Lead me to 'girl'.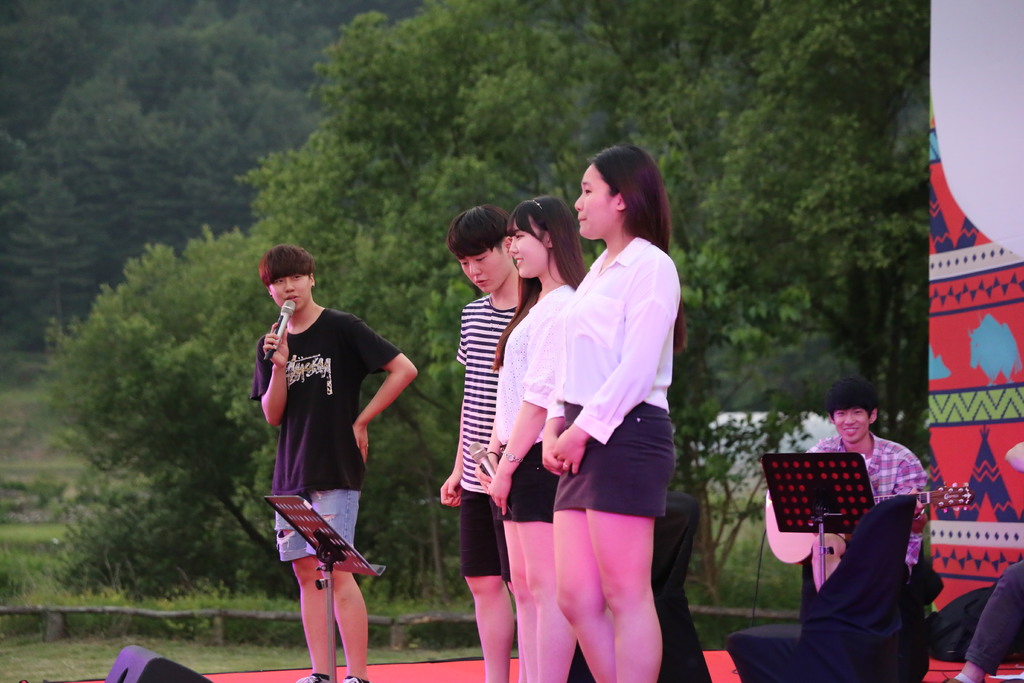
Lead to 483 194 588 677.
